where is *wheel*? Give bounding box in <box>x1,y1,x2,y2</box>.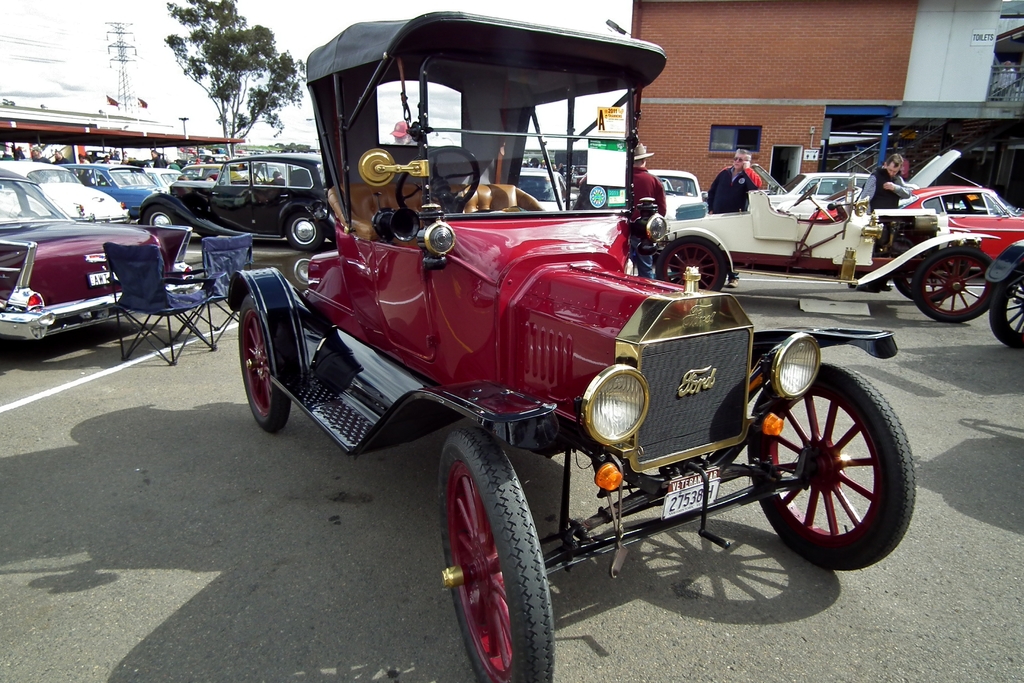
<box>290,212,315,251</box>.
